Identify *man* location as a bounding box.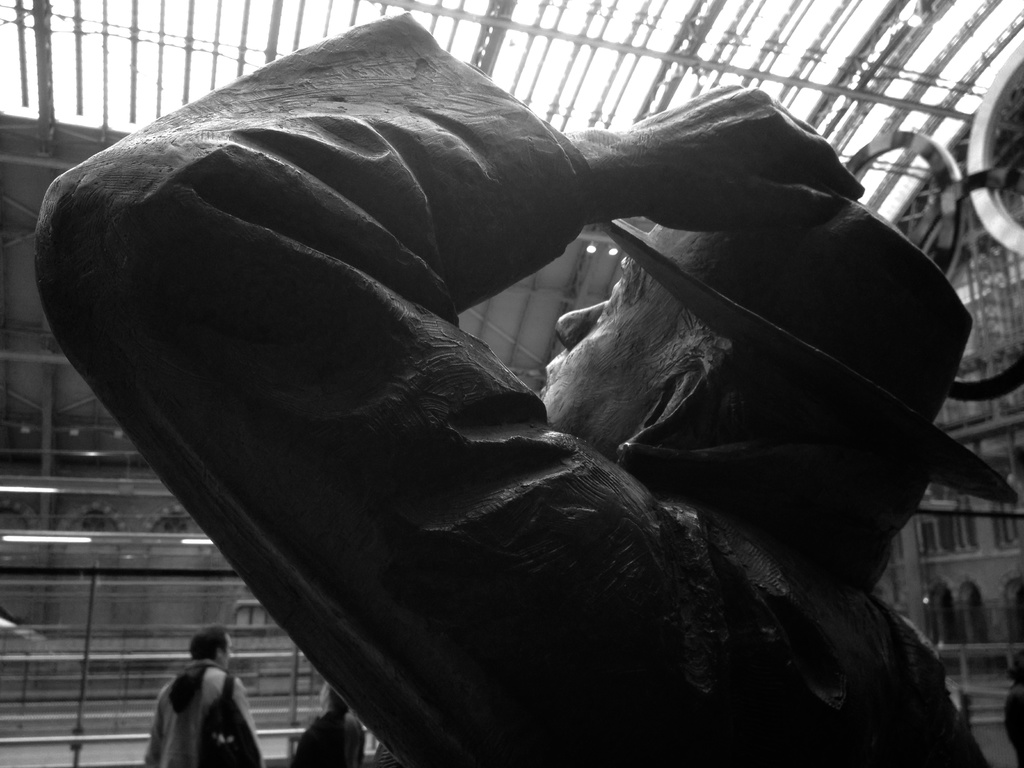
<bbox>29, 5, 990, 767</bbox>.
